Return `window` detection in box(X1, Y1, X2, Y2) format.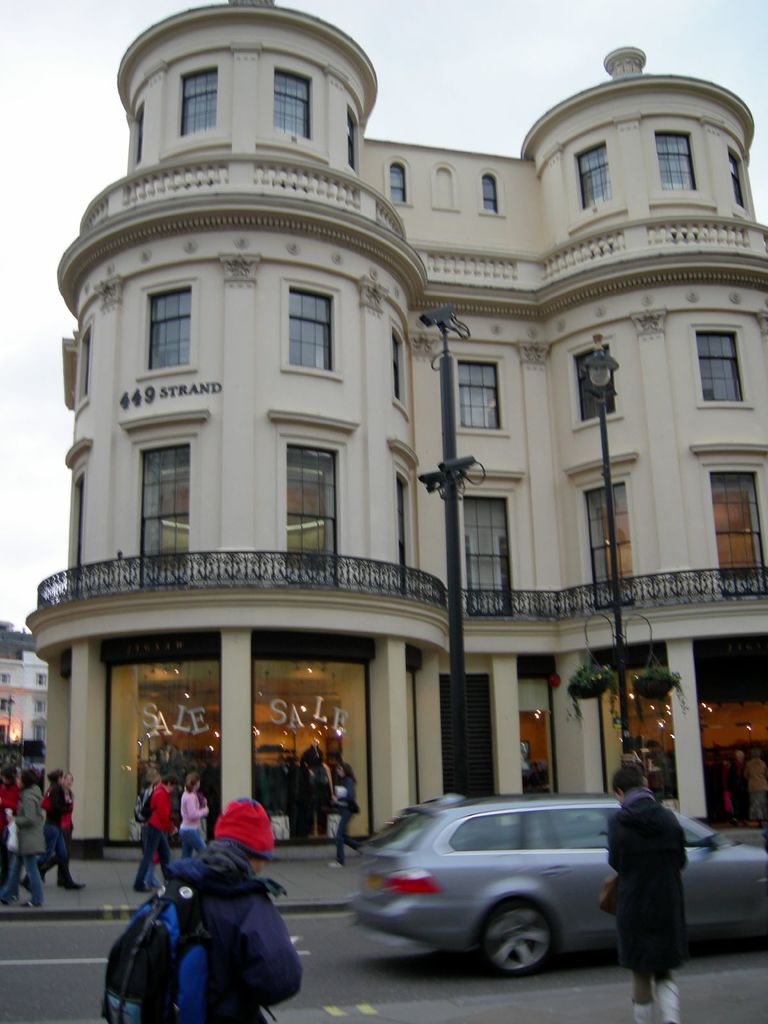
box(0, 696, 11, 711).
